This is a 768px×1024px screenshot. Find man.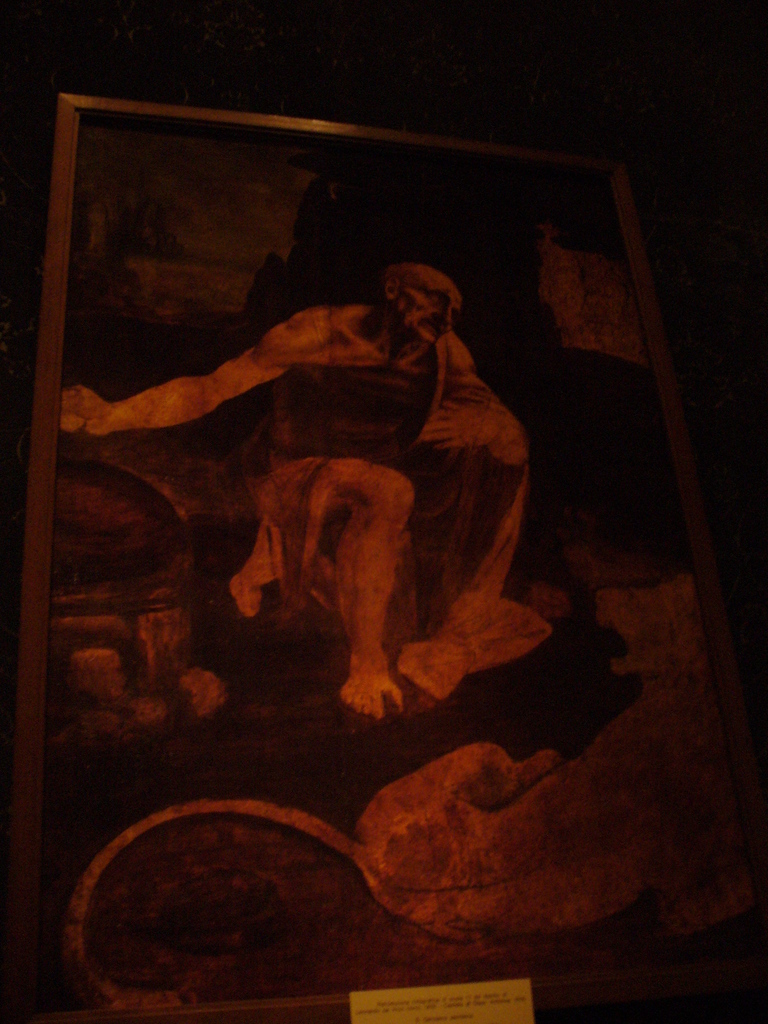
Bounding box: select_region(61, 260, 545, 708).
